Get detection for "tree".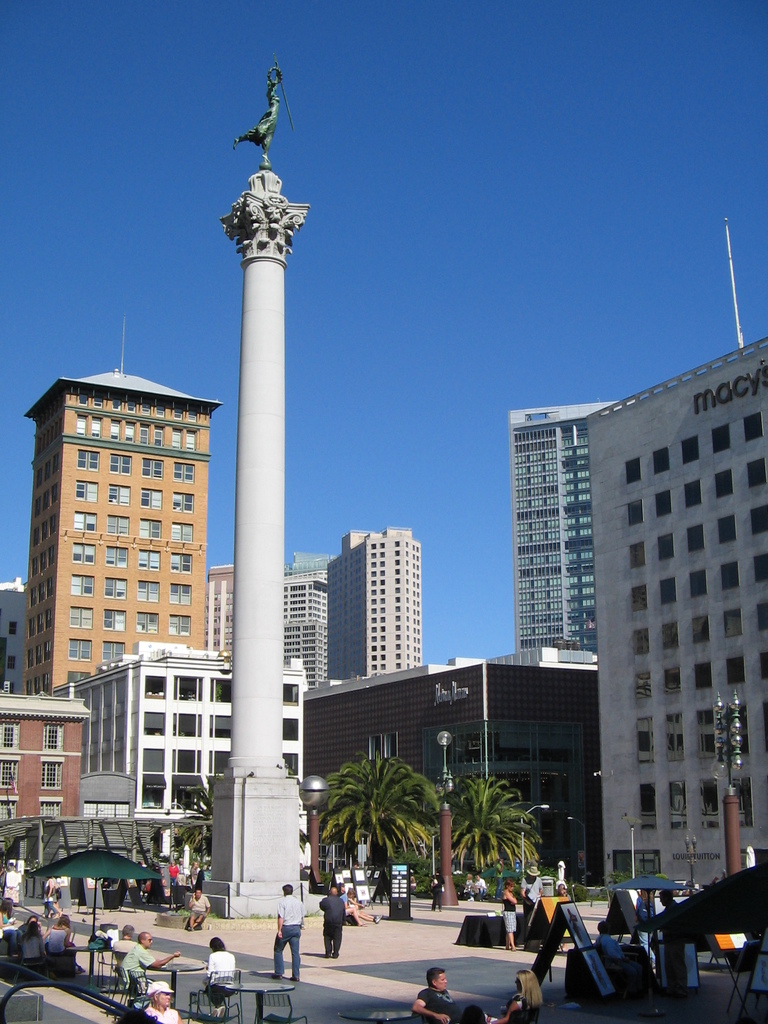
Detection: left=314, top=749, right=524, bottom=894.
